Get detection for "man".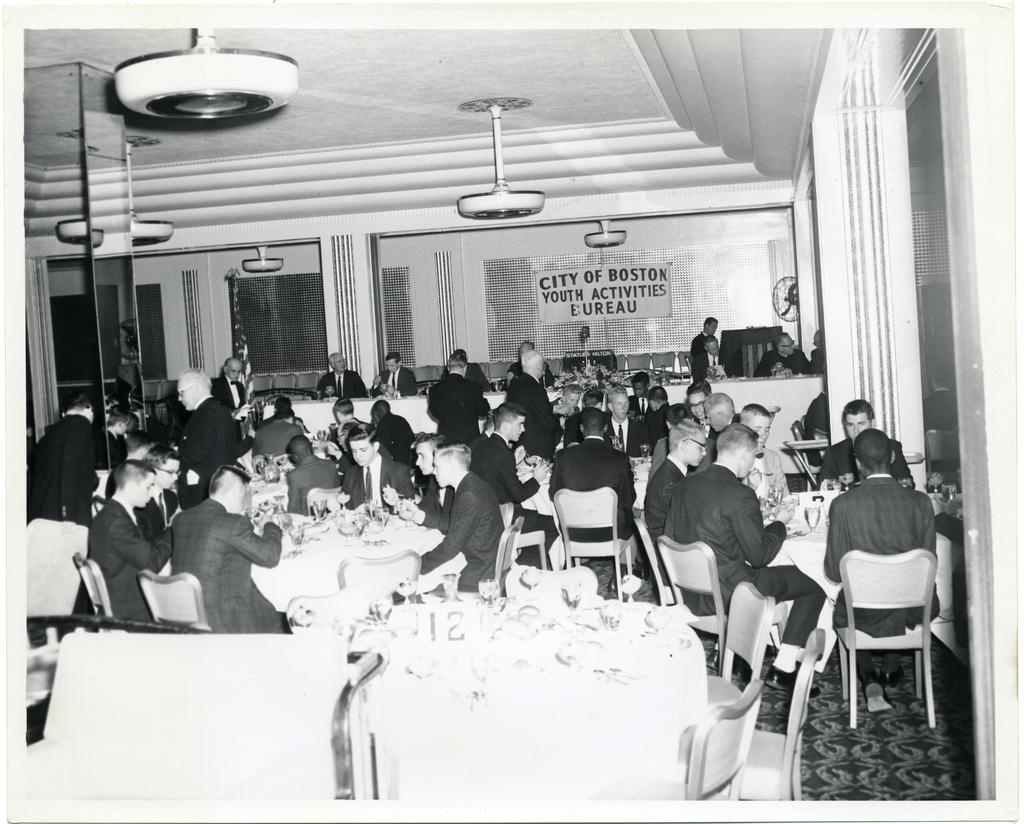
Detection: region(820, 400, 916, 488).
